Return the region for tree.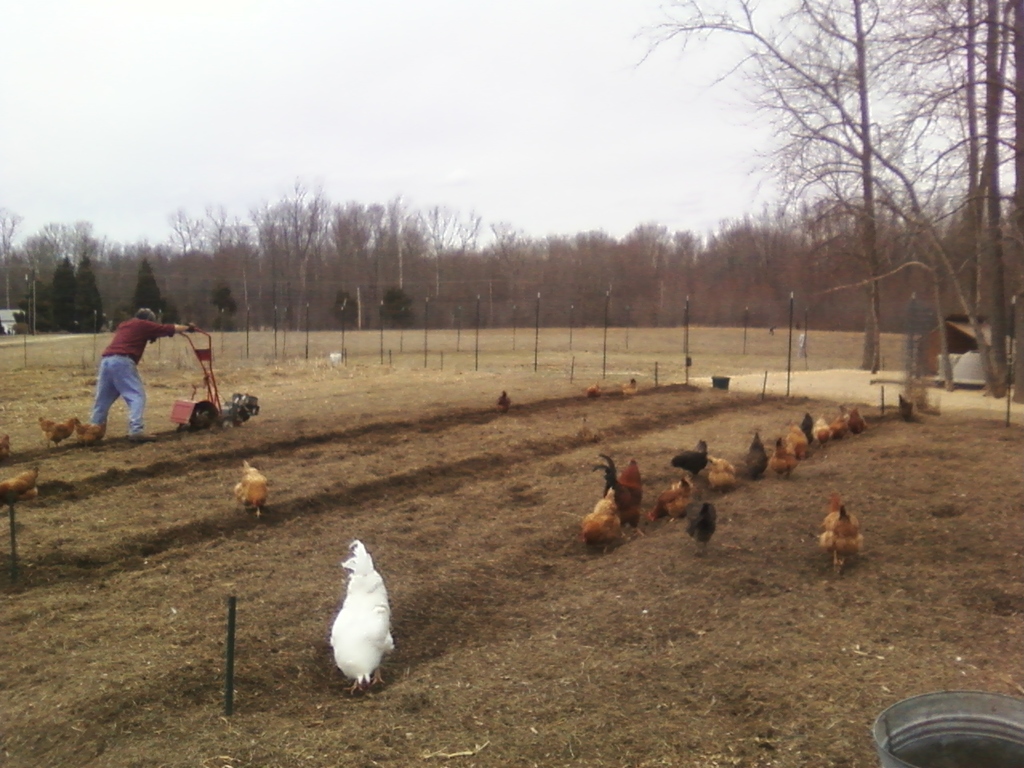
[131,258,174,326].
